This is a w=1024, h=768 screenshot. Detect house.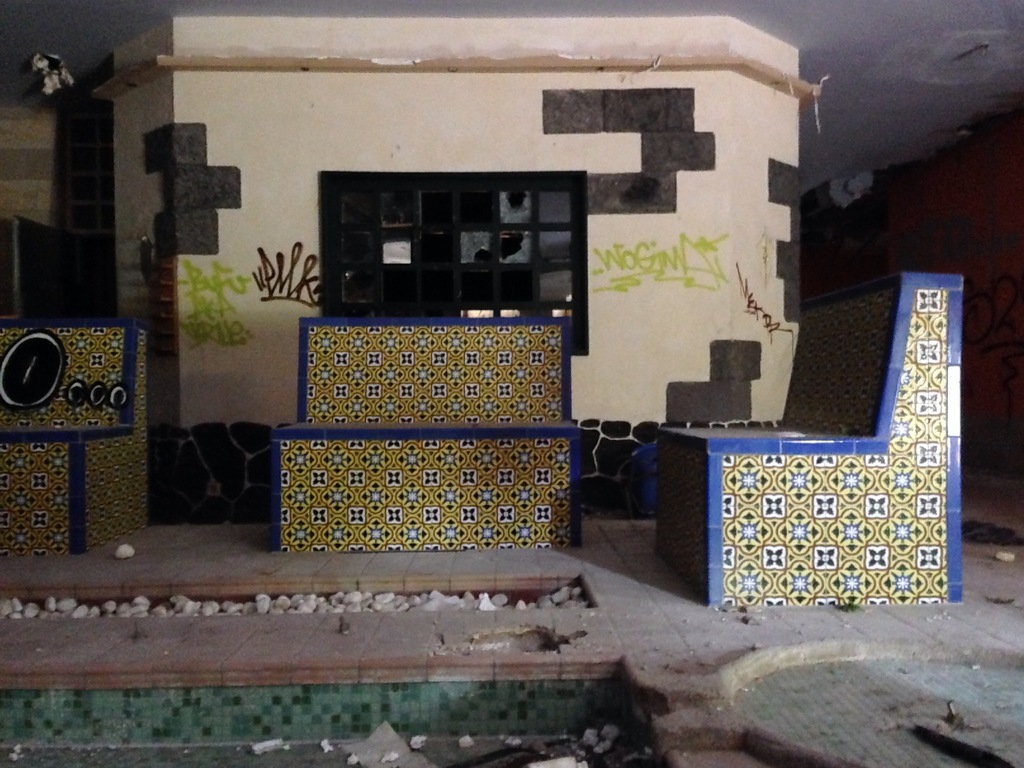
bbox(0, 0, 1023, 767).
